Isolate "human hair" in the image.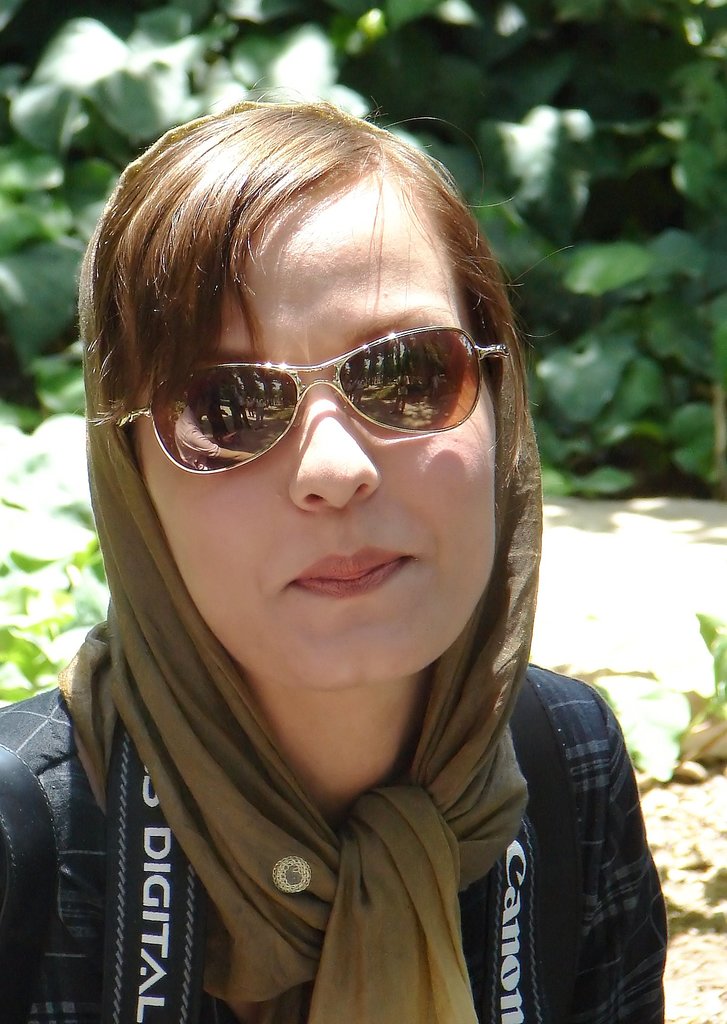
Isolated region: 91/92/568/492.
